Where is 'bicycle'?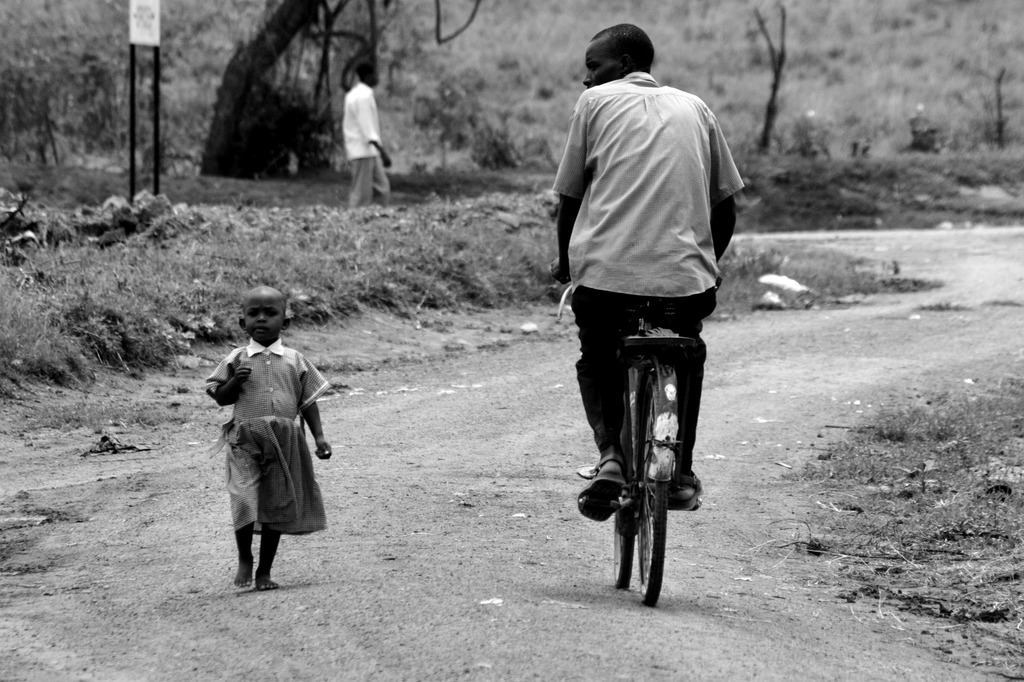
left=568, top=276, right=714, bottom=610.
